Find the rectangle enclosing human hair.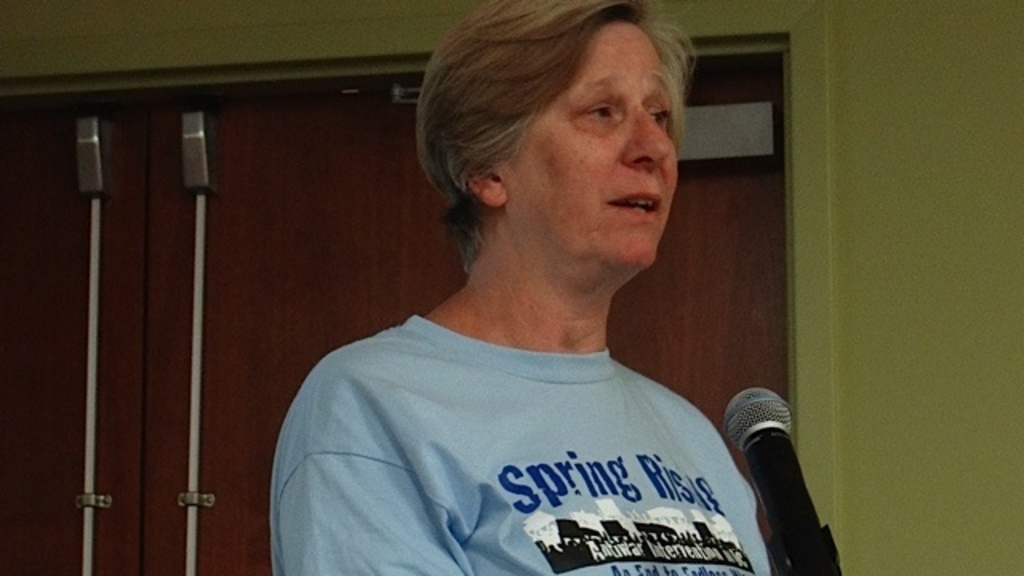
locate(413, 8, 702, 243).
